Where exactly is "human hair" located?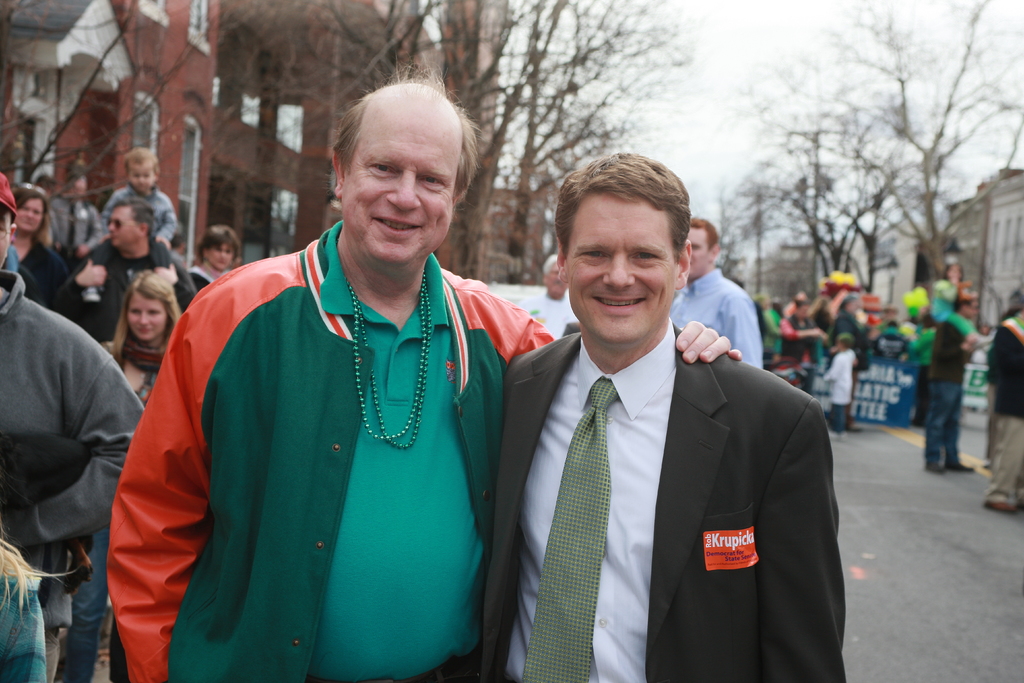
Its bounding box is crop(323, 52, 479, 211).
